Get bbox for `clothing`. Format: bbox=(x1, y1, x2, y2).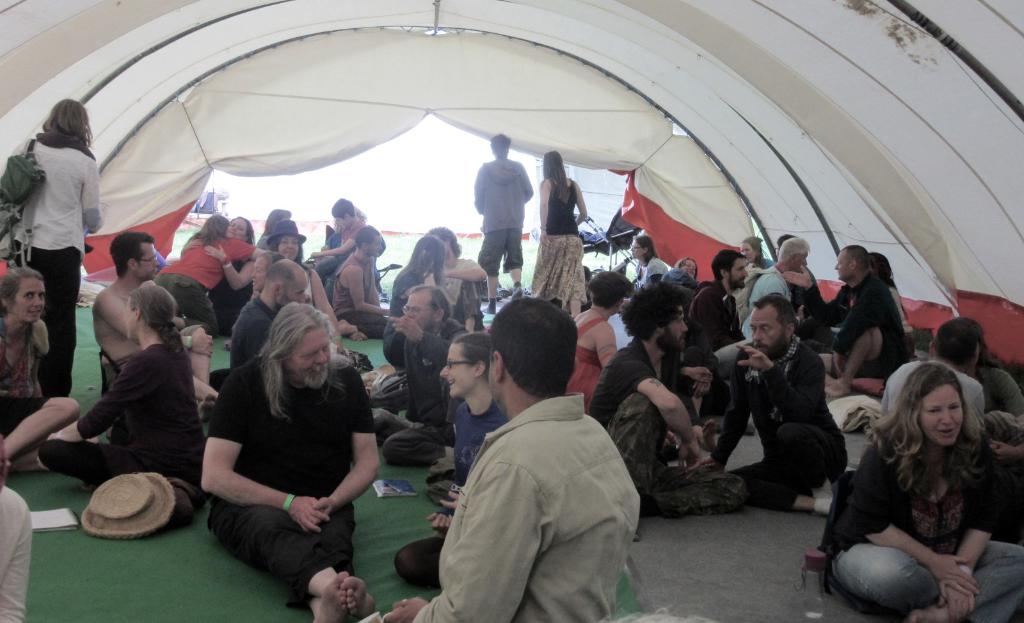
bbox=(812, 437, 1023, 604).
